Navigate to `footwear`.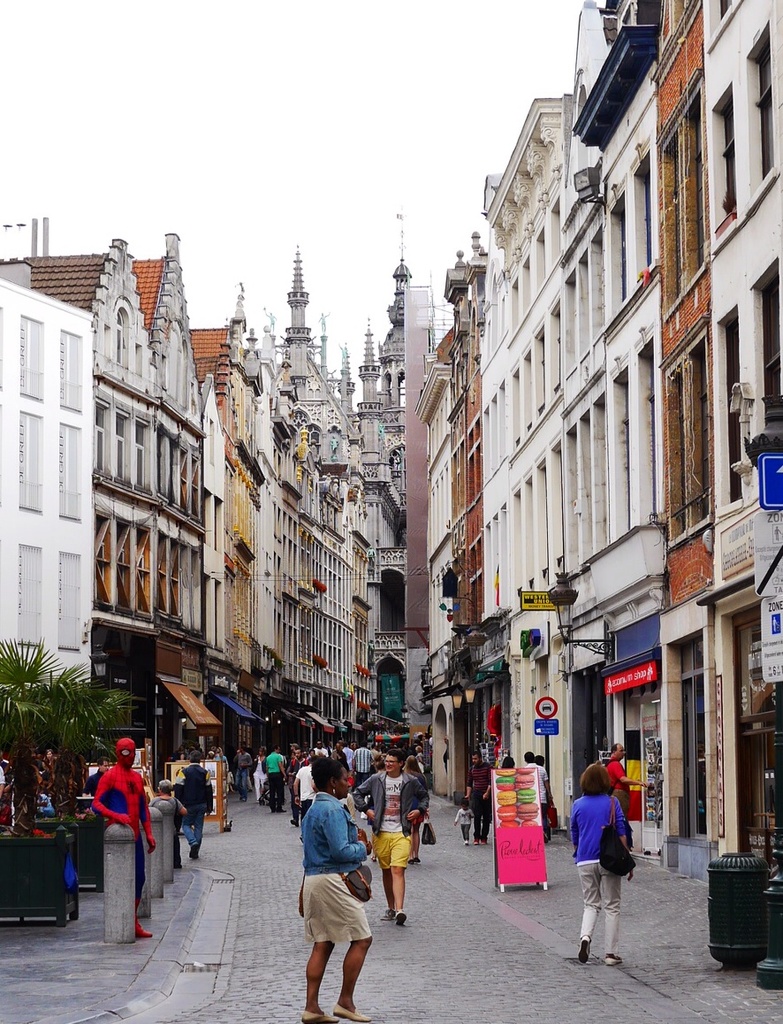
Navigation target: region(392, 910, 408, 928).
